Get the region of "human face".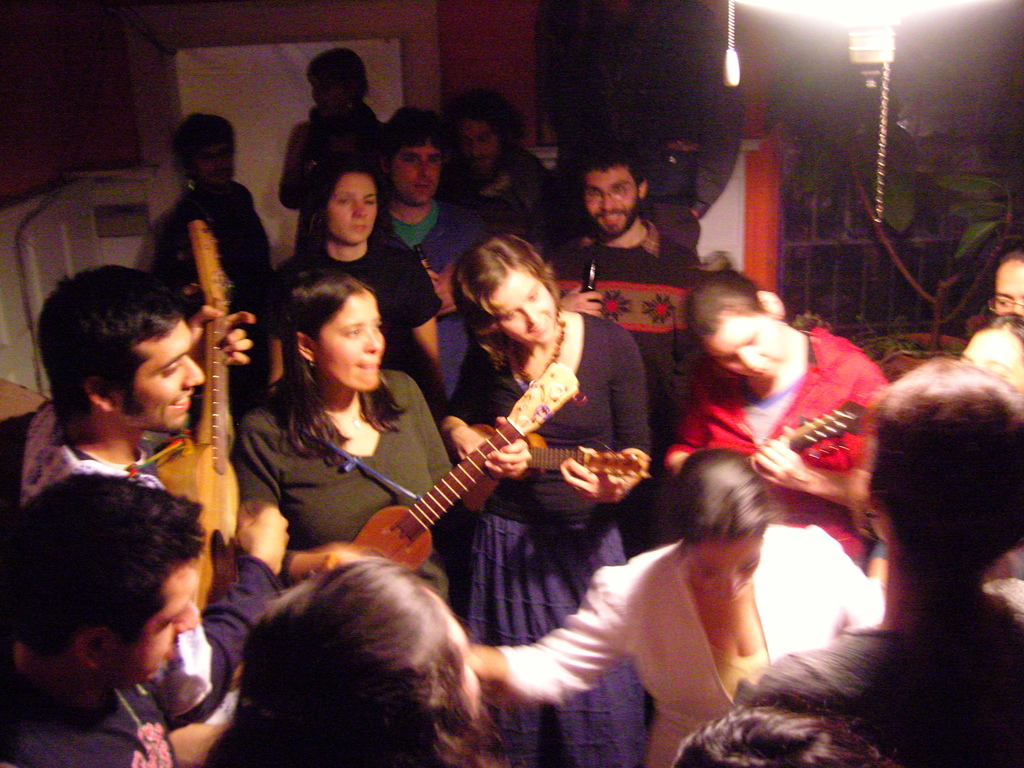
rect(108, 563, 202, 683).
